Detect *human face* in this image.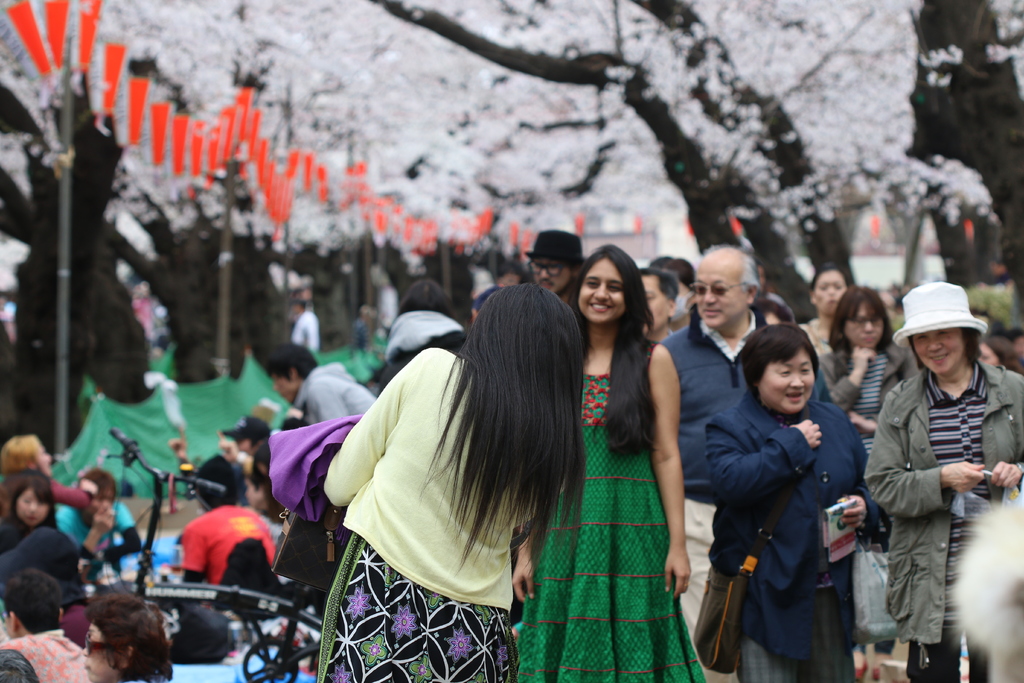
Detection: bbox=(81, 619, 120, 682).
